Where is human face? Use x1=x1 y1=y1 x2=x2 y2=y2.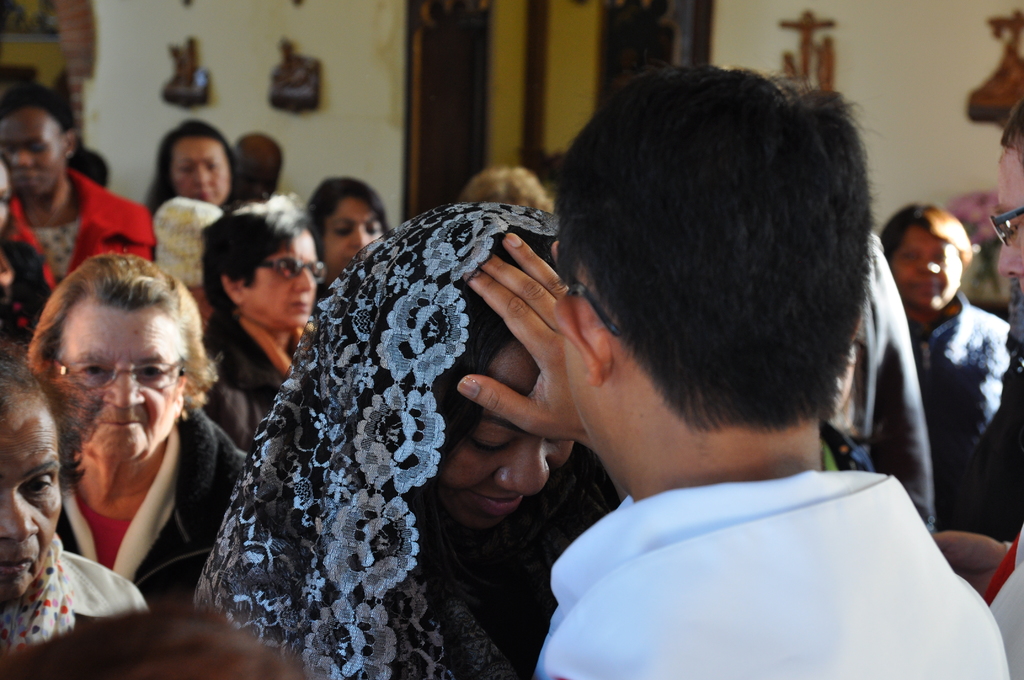
x1=58 y1=299 x2=188 y2=462.
